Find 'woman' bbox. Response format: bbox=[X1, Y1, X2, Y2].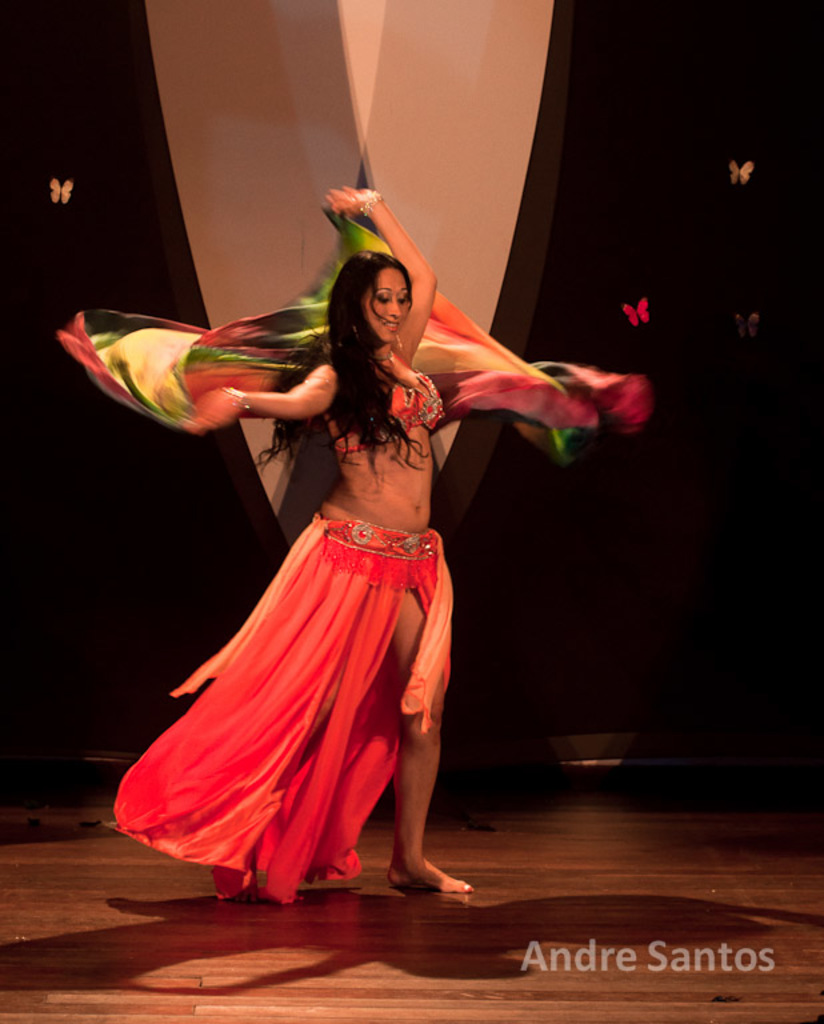
bbox=[96, 200, 541, 907].
